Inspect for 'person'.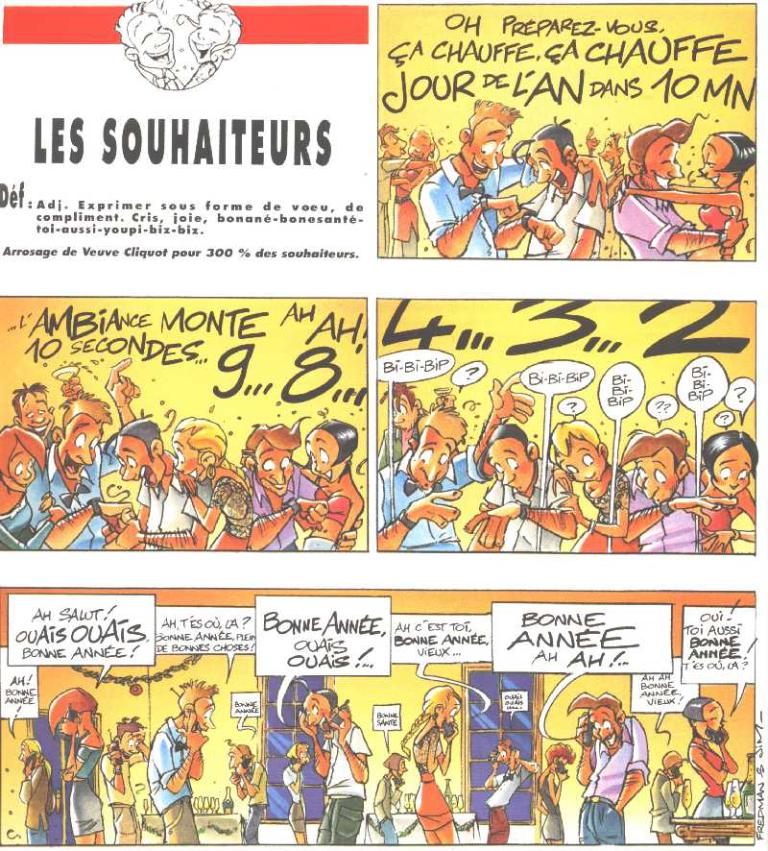
Inspection: (left=565, top=691, right=651, bottom=849).
